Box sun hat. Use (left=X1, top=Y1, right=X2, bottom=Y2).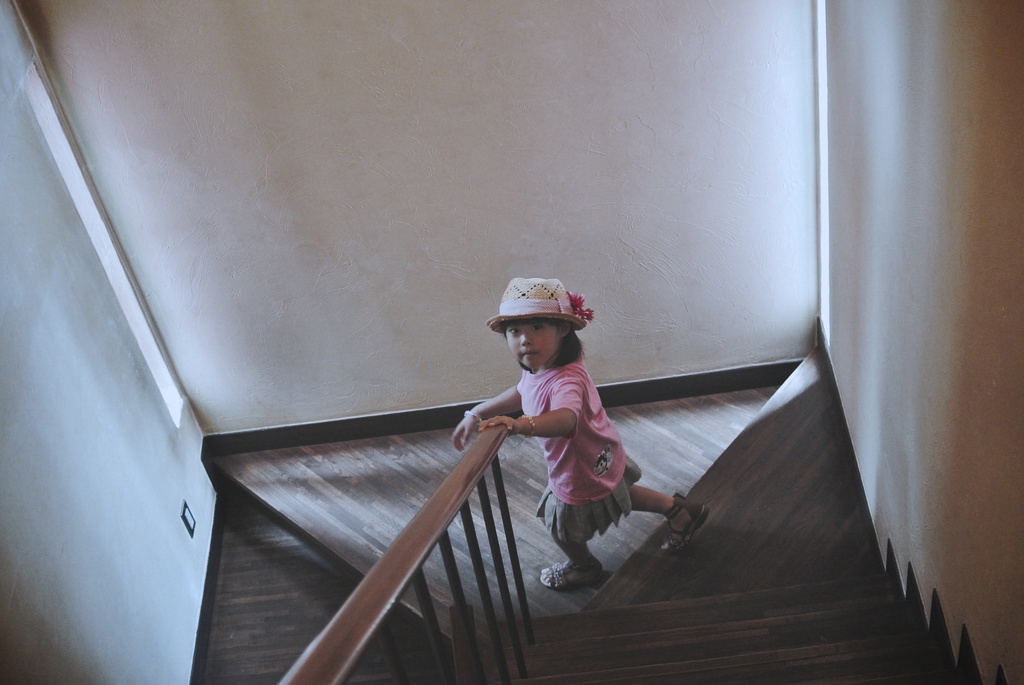
(left=481, top=281, right=602, bottom=347).
